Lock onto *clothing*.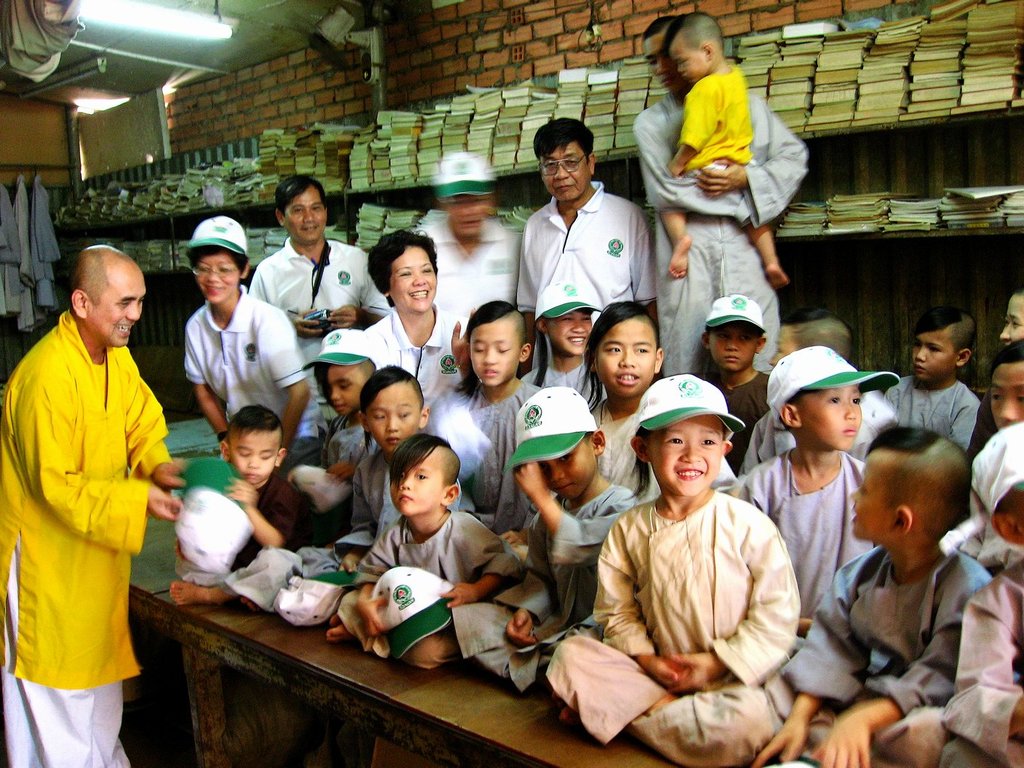
Locked: region(521, 356, 613, 408).
